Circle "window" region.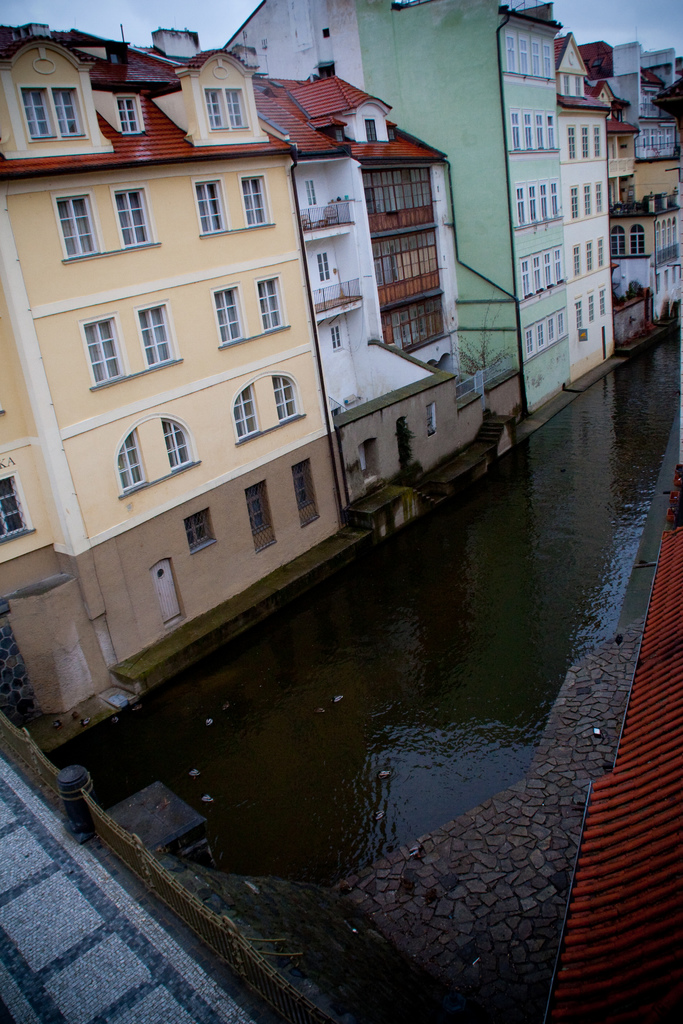
Region: <box>565,125,577,164</box>.
